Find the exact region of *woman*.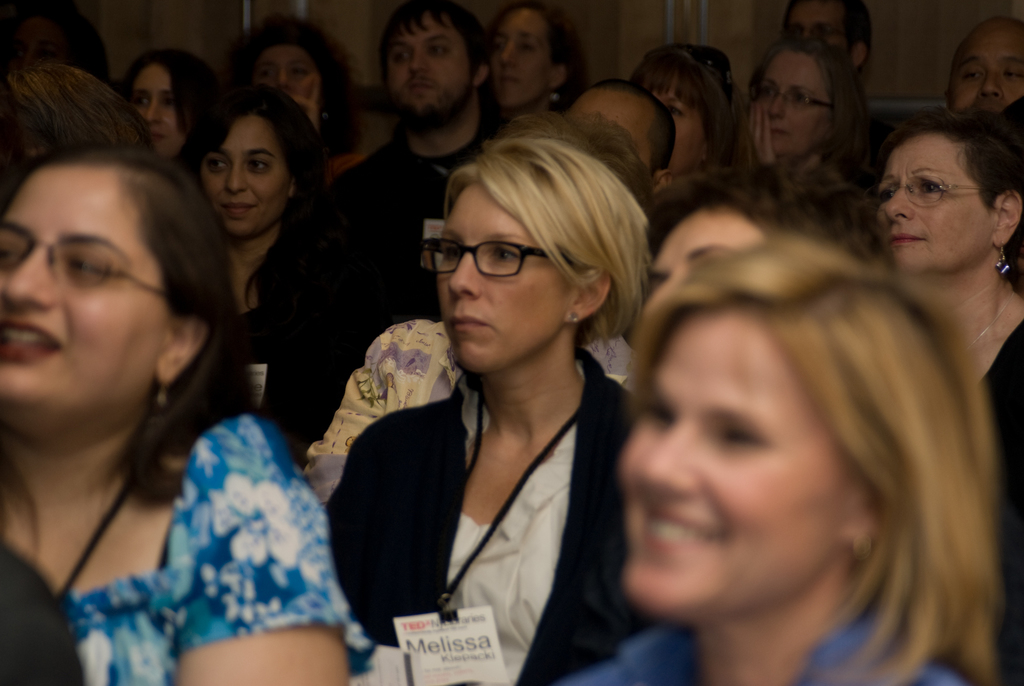
Exact region: (x1=184, y1=85, x2=329, y2=357).
